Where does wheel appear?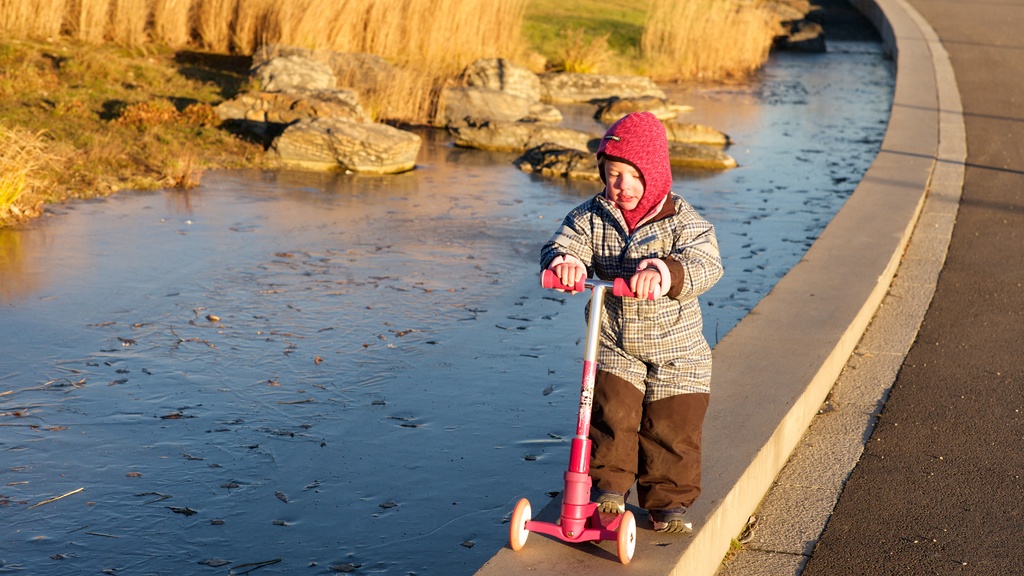
Appears at 505, 500, 535, 555.
